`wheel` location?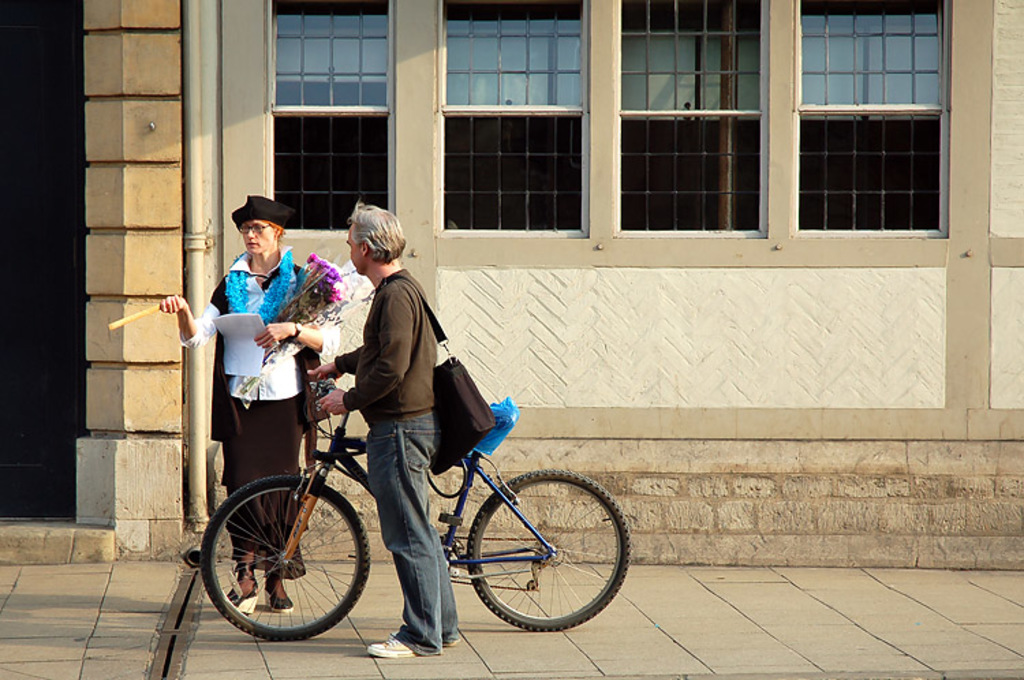
(199, 478, 365, 643)
